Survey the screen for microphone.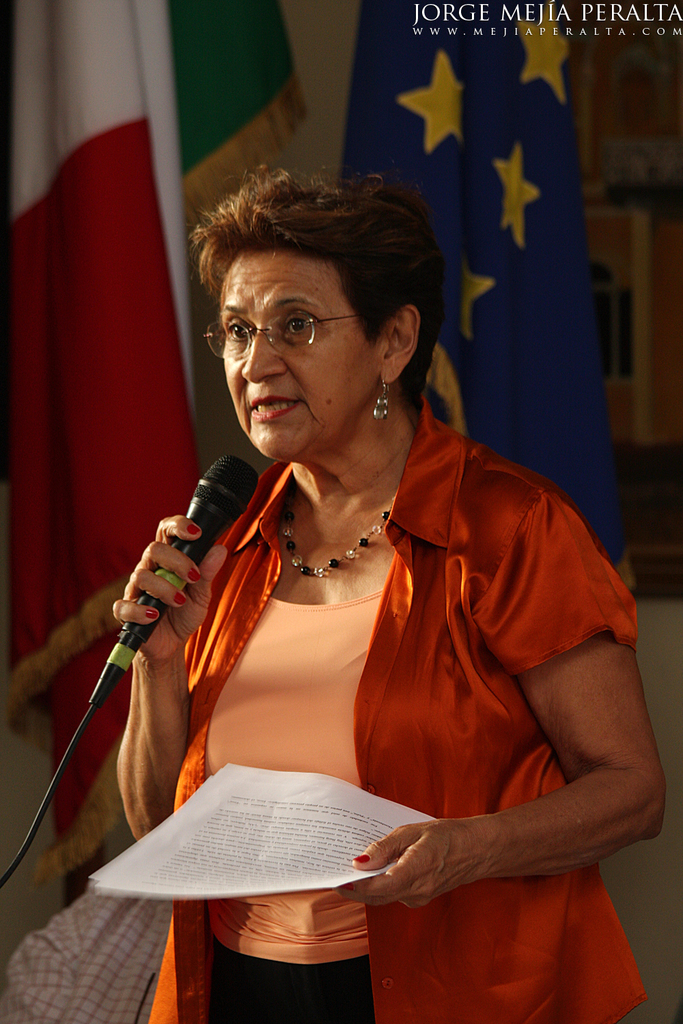
Survey found: locate(93, 491, 219, 689).
